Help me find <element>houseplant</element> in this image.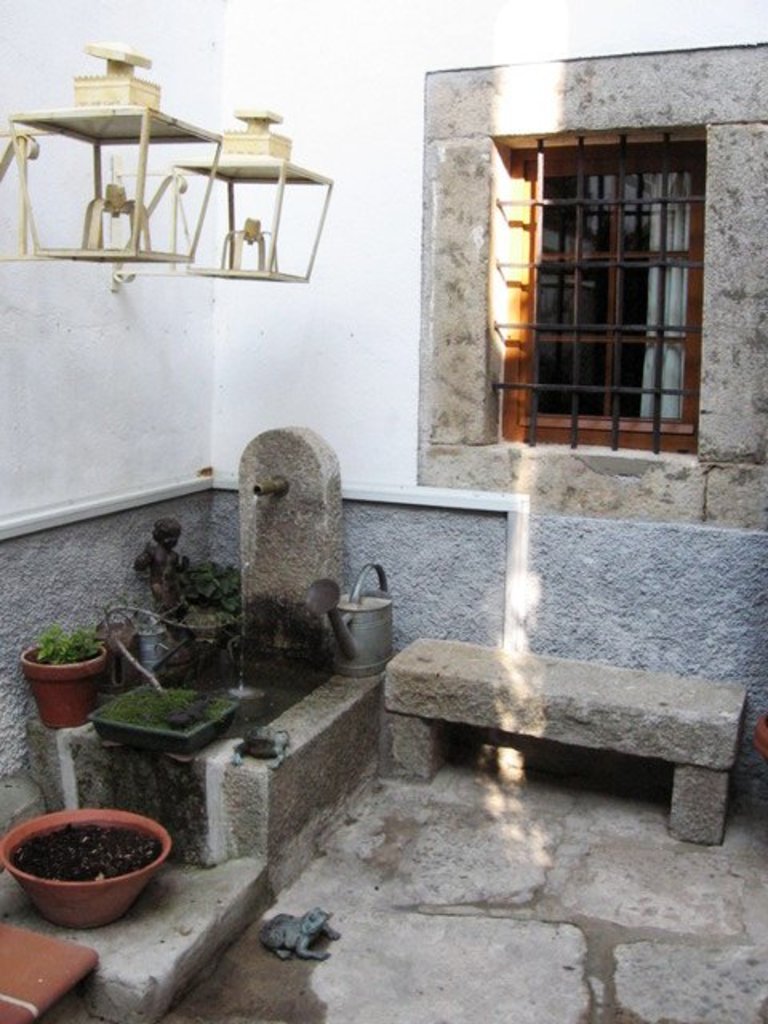
Found it: [0, 794, 171, 930].
